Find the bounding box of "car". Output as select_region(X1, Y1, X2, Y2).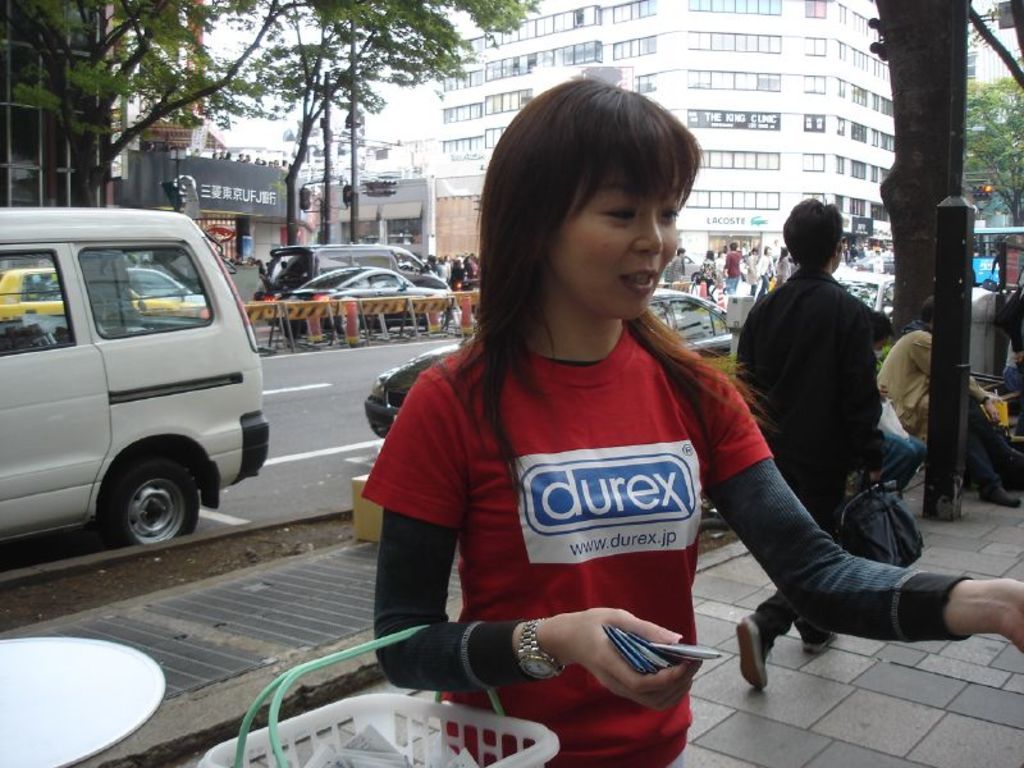
select_region(271, 260, 438, 333).
